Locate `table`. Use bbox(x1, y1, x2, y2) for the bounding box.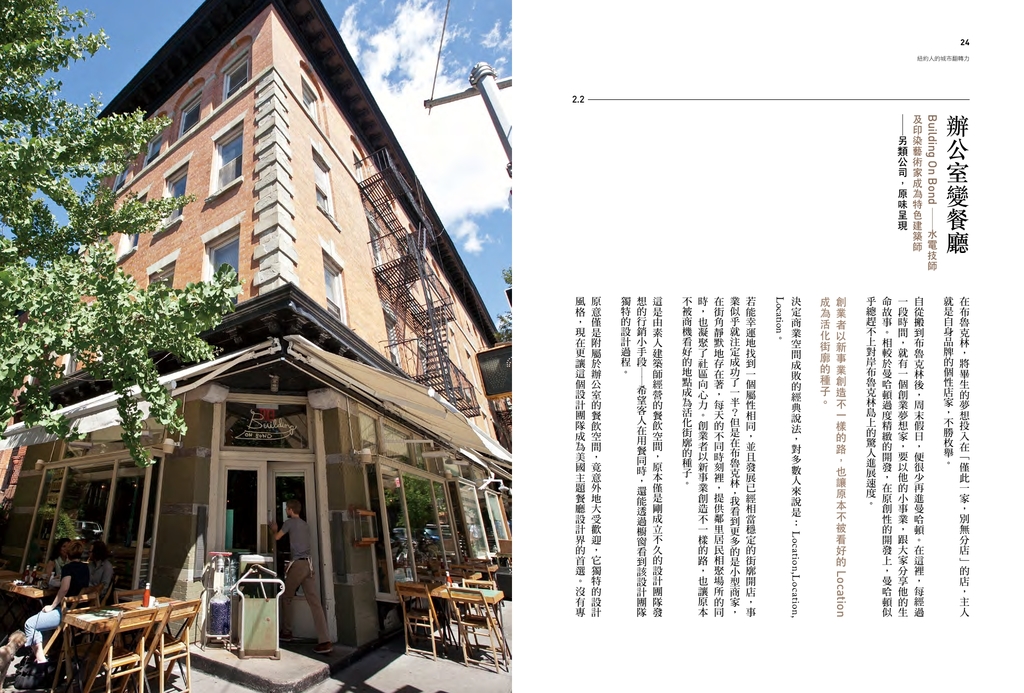
bbox(36, 601, 196, 681).
